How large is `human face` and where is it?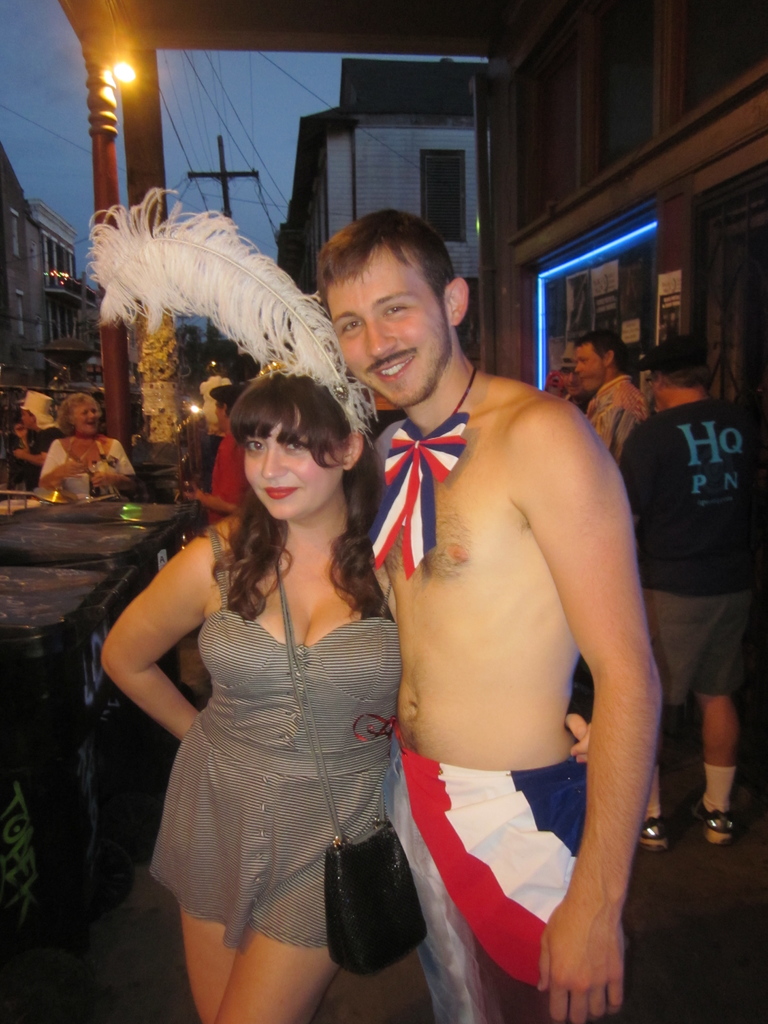
Bounding box: Rect(70, 398, 98, 438).
